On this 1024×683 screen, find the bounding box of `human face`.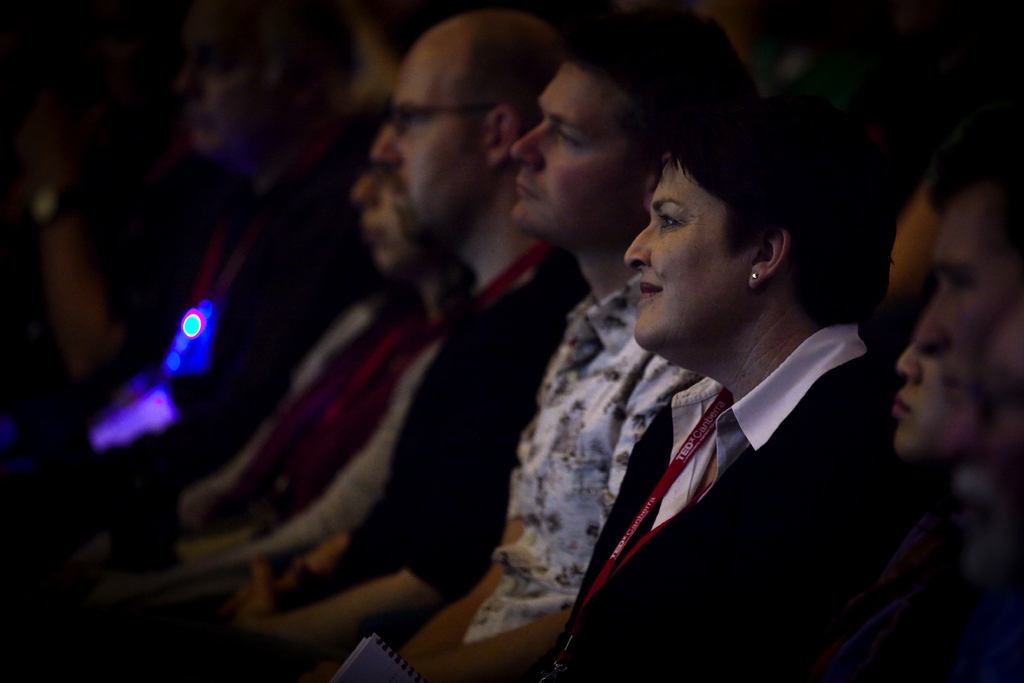
Bounding box: BBox(625, 156, 751, 358).
